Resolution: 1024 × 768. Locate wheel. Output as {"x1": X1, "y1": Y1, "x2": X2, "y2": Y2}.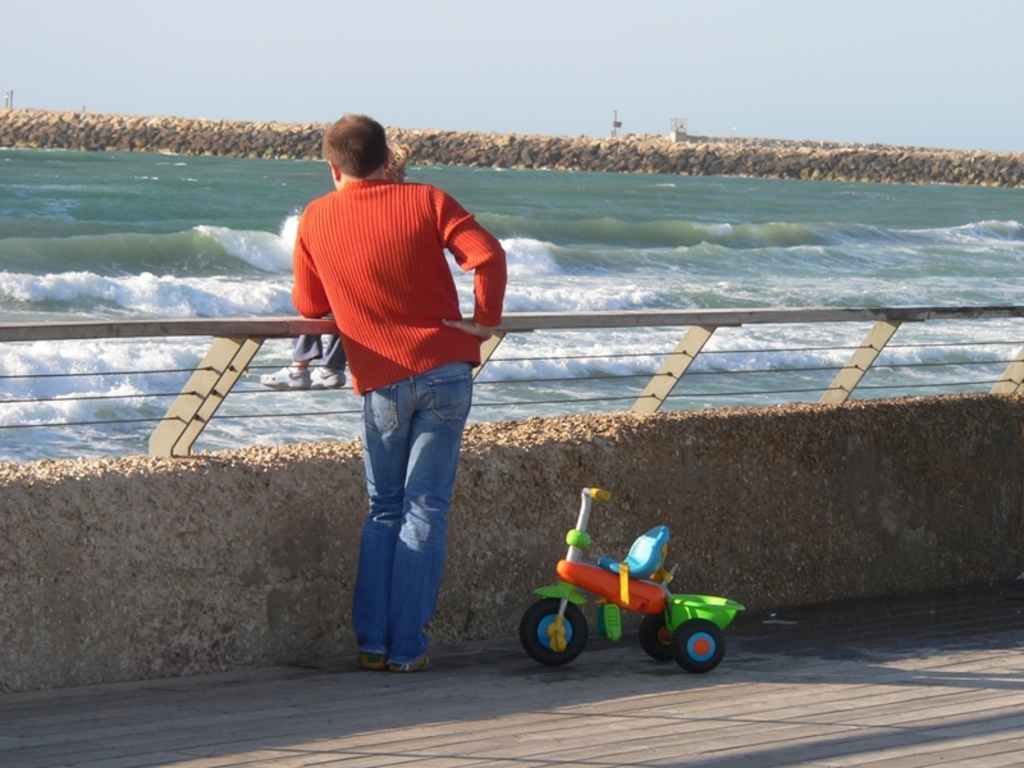
{"x1": 641, "y1": 617, "x2": 676, "y2": 658}.
